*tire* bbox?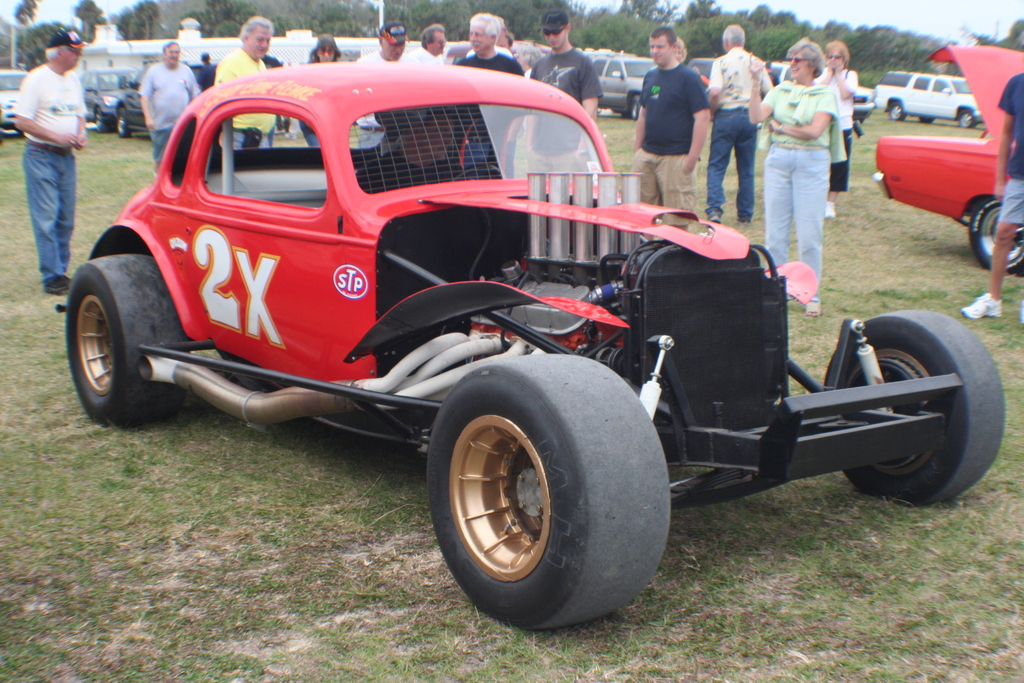
rect(888, 105, 904, 121)
